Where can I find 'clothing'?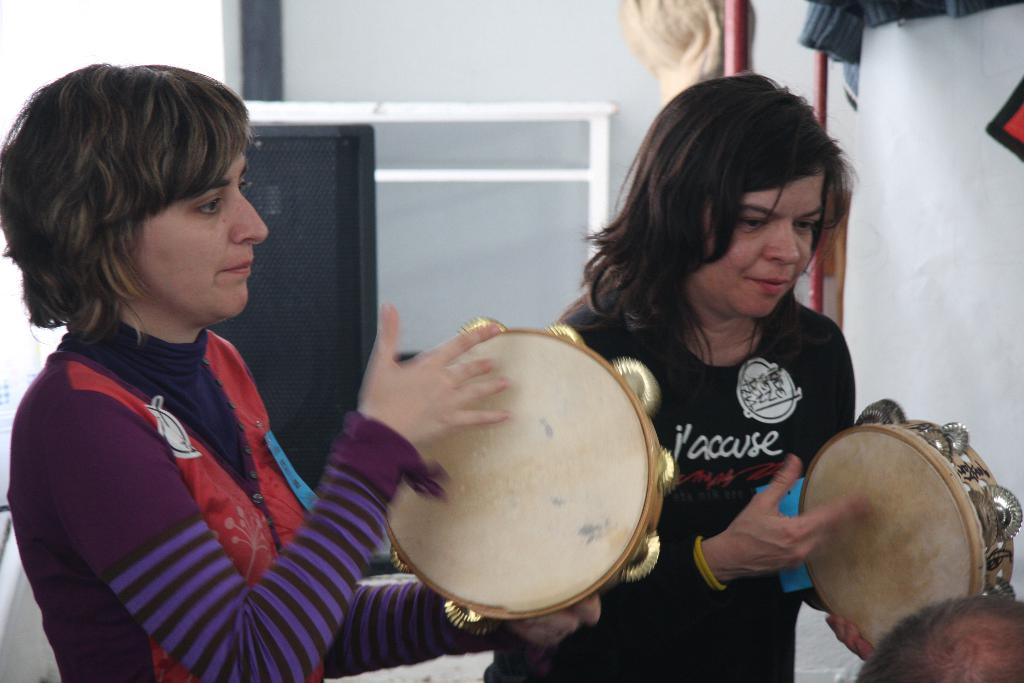
You can find it at left=4, top=311, right=551, bottom=682.
